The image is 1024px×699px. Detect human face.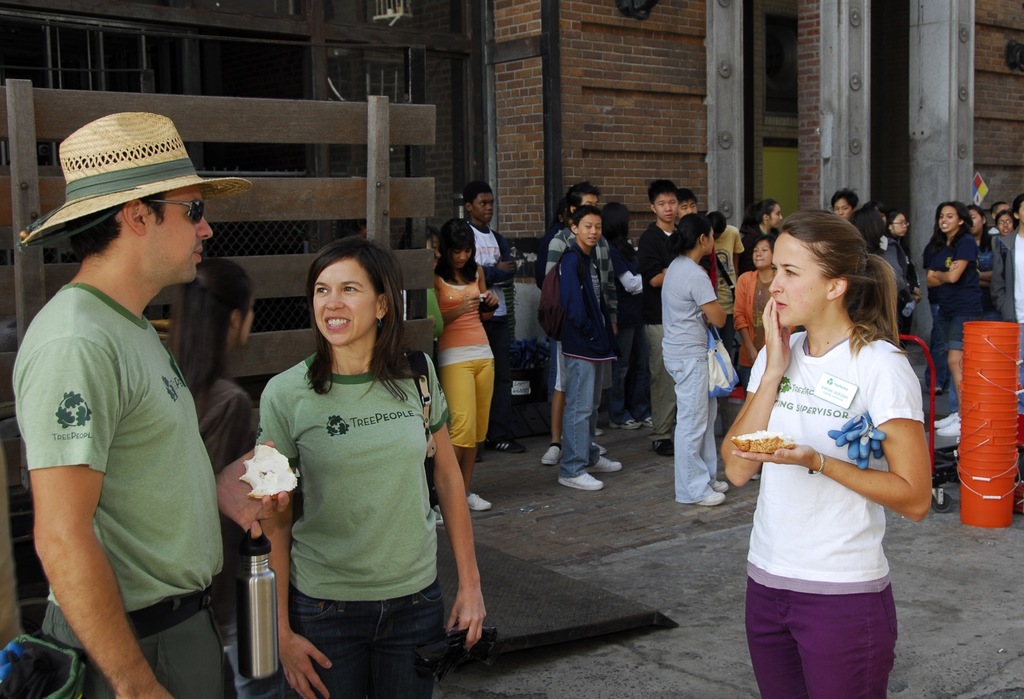
Detection: <region>147, 186, 212, 282</region>.
